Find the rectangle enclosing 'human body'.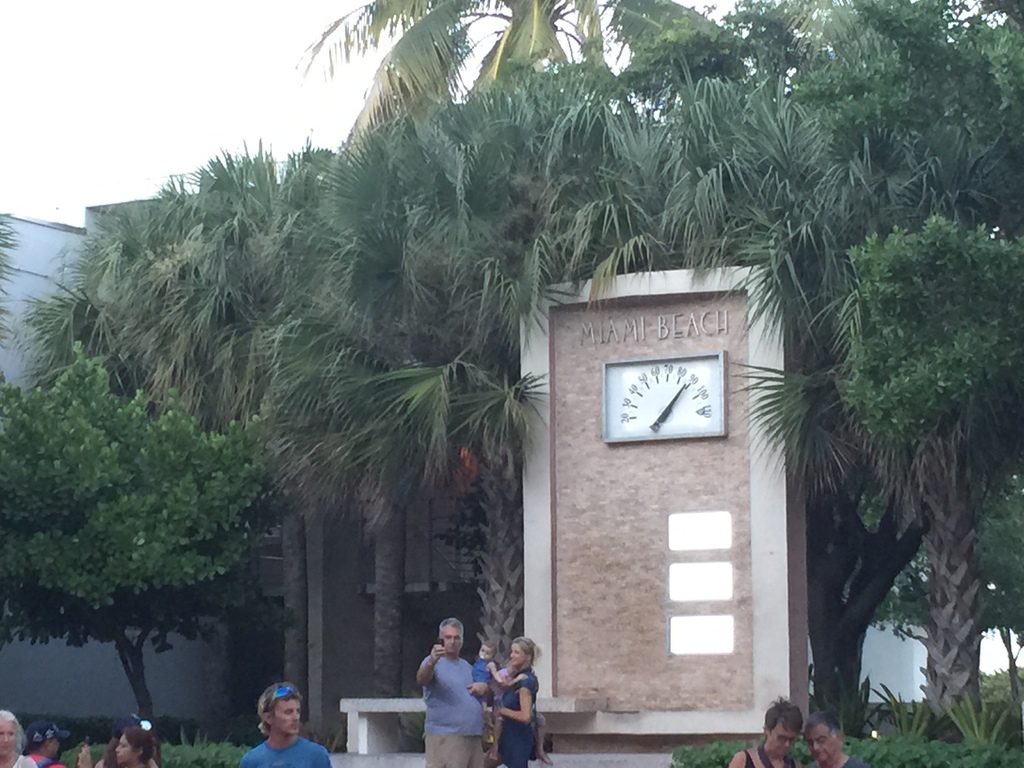
box=[20, 715, 70, 767].
